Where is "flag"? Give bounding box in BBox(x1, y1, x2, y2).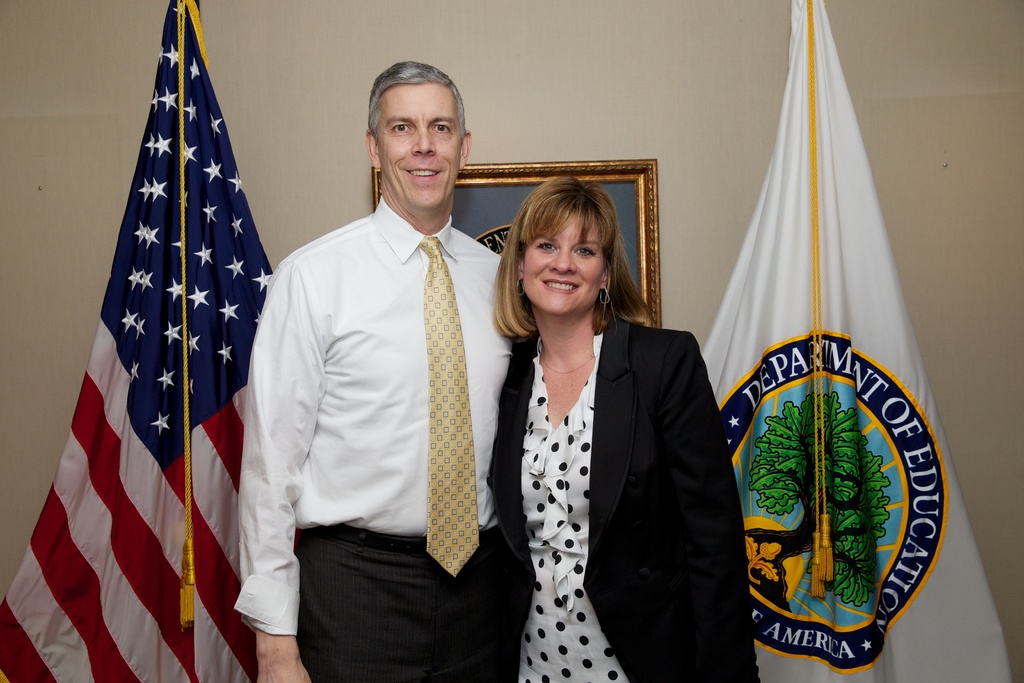
BBox(685, 1, 1014, 682).
